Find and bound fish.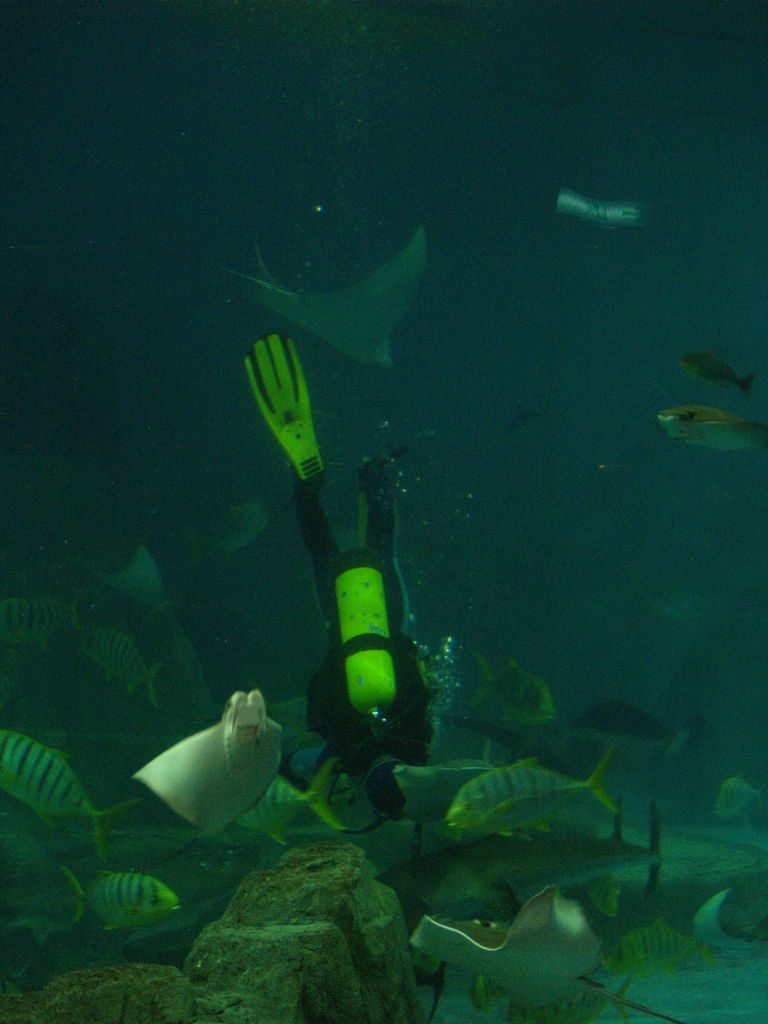
Bound: Rect(651, 403, 767, 449).
